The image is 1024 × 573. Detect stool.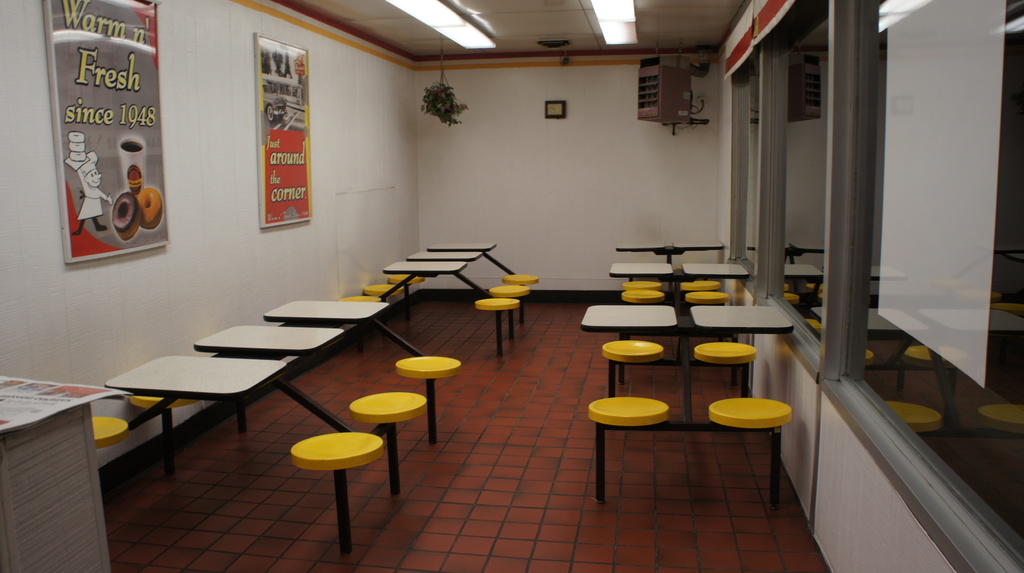
Detection: [left=341, top=293, right=379, bottom=302].
